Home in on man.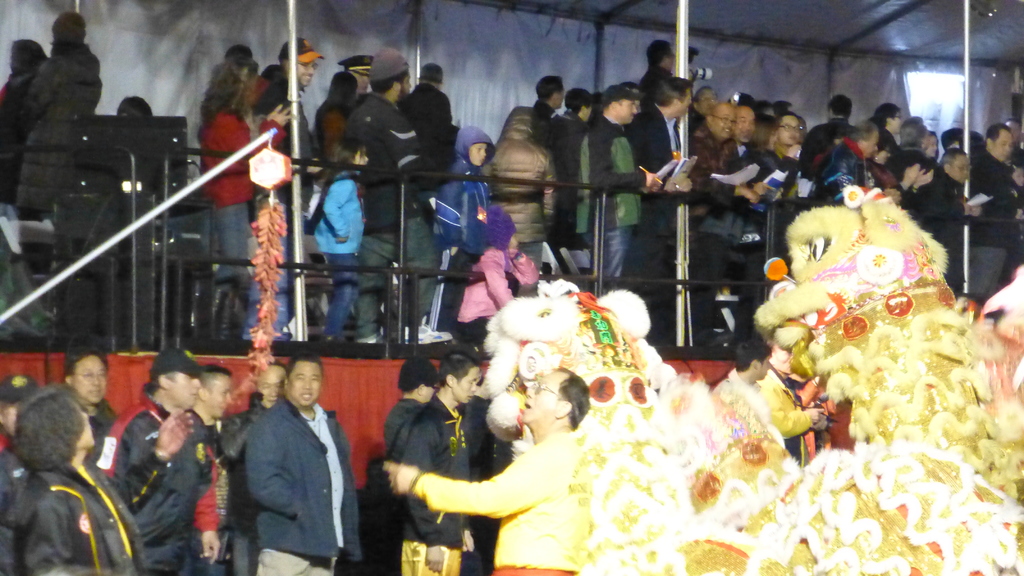
Homed in at Rect(390, 355, 483, 575).
